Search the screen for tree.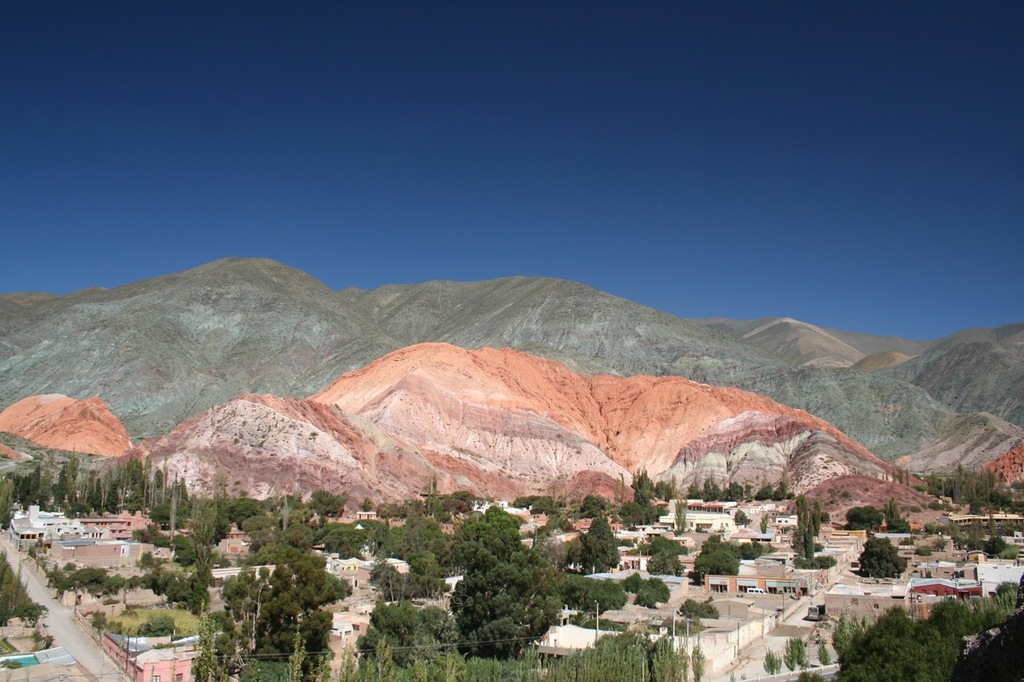
Found at 214/633/249/681.
